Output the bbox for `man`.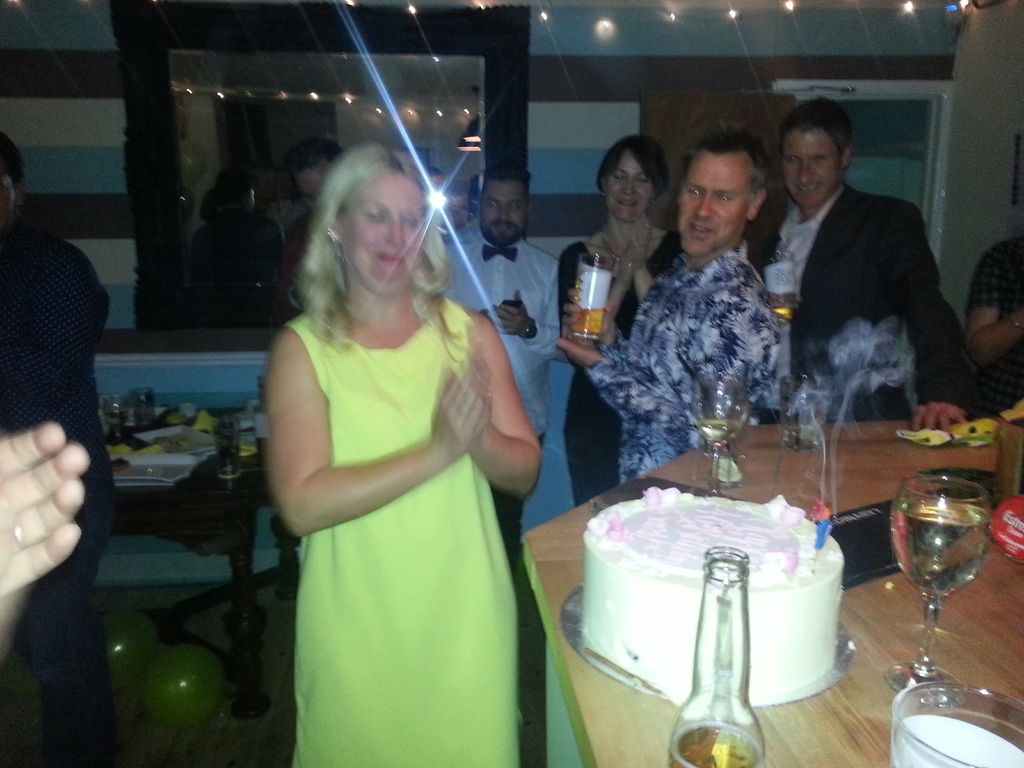
746,125,972,439.
